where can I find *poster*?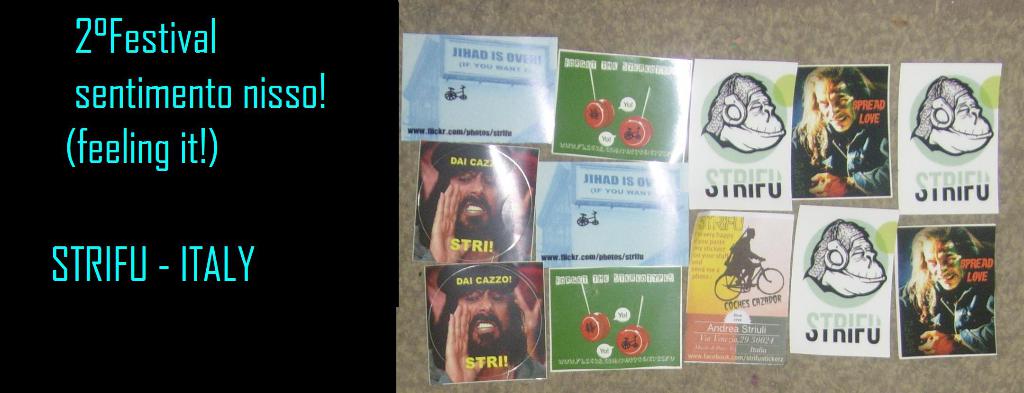
You can find it at rect(0, 0, 1023, 392).
